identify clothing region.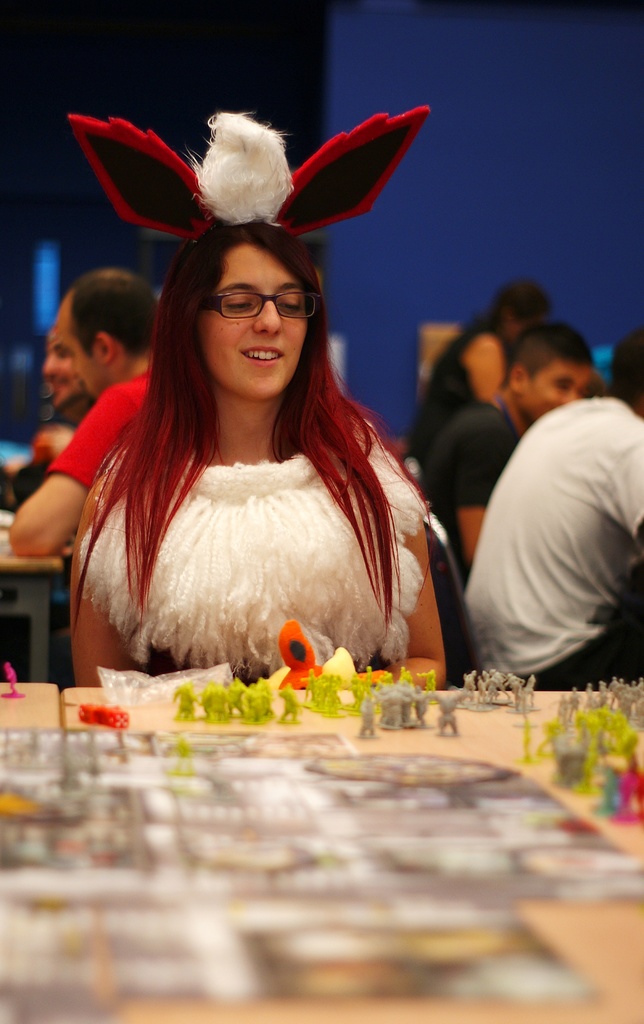
Region: 407,326,498,452.
